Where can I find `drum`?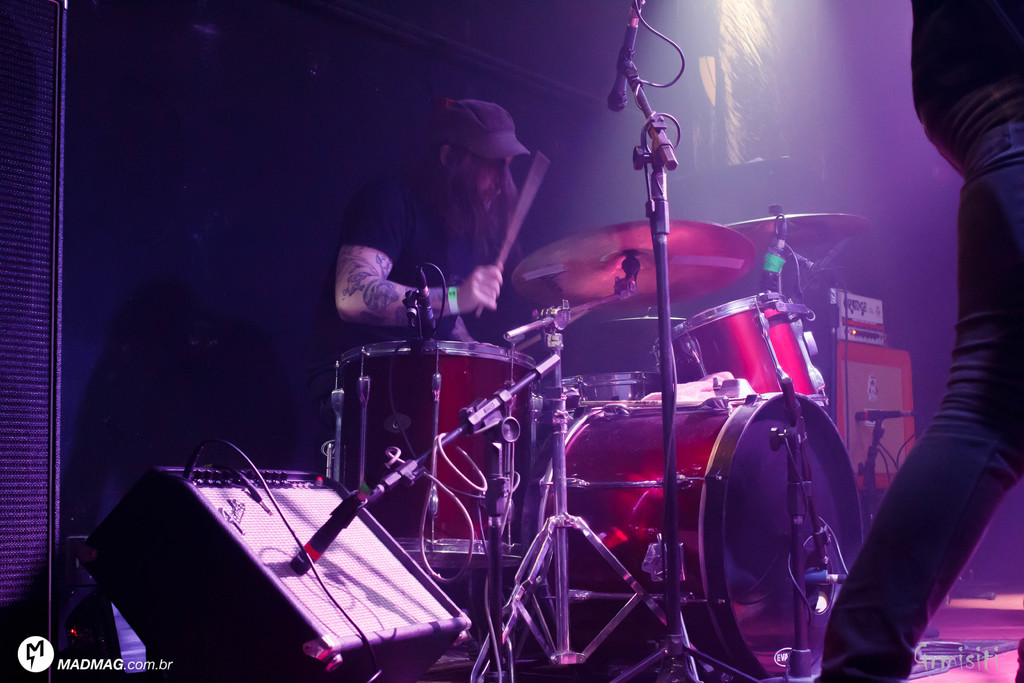
You can find it at bbox=[328, 340, 536, 570].
